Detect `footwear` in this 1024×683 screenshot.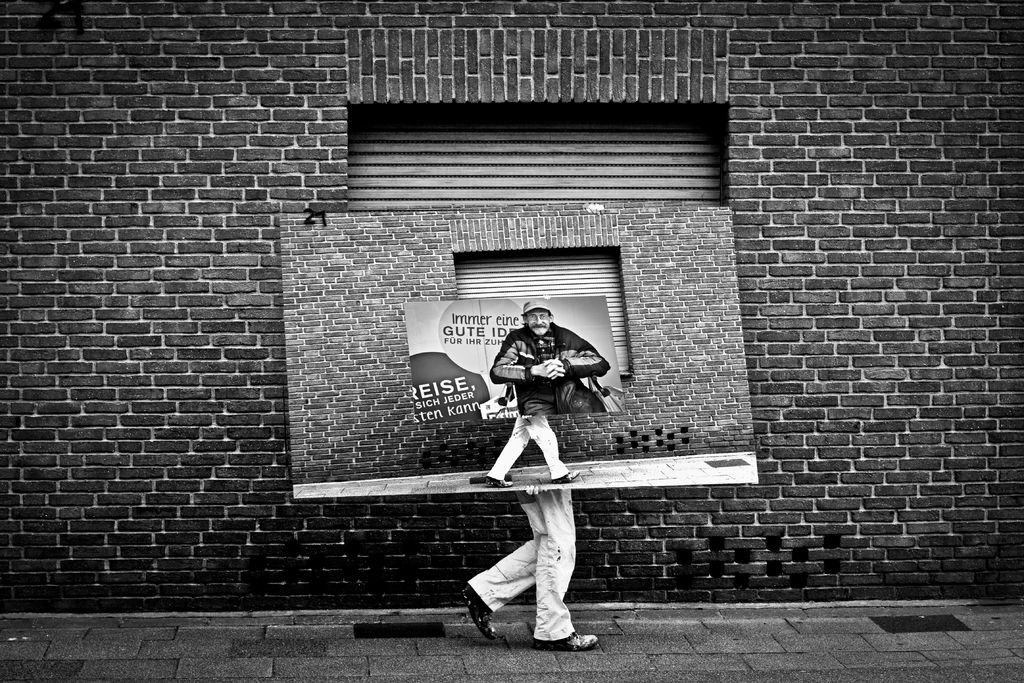
Detection: rect(454, 585, 497, 642).
